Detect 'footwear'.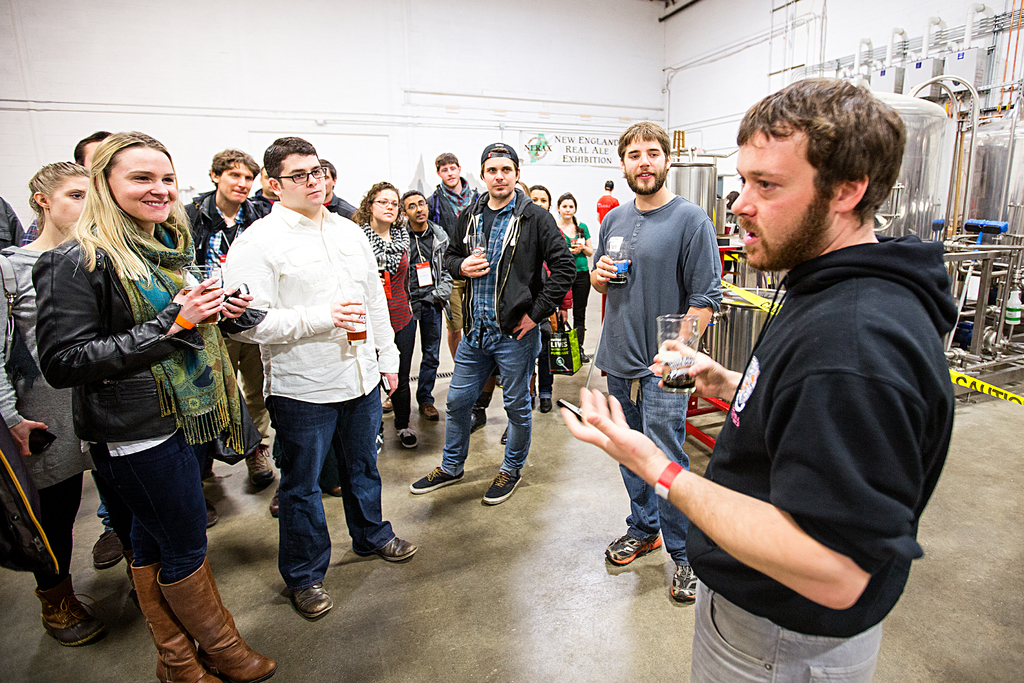
Detected at box(420, 404, 441, 420).
